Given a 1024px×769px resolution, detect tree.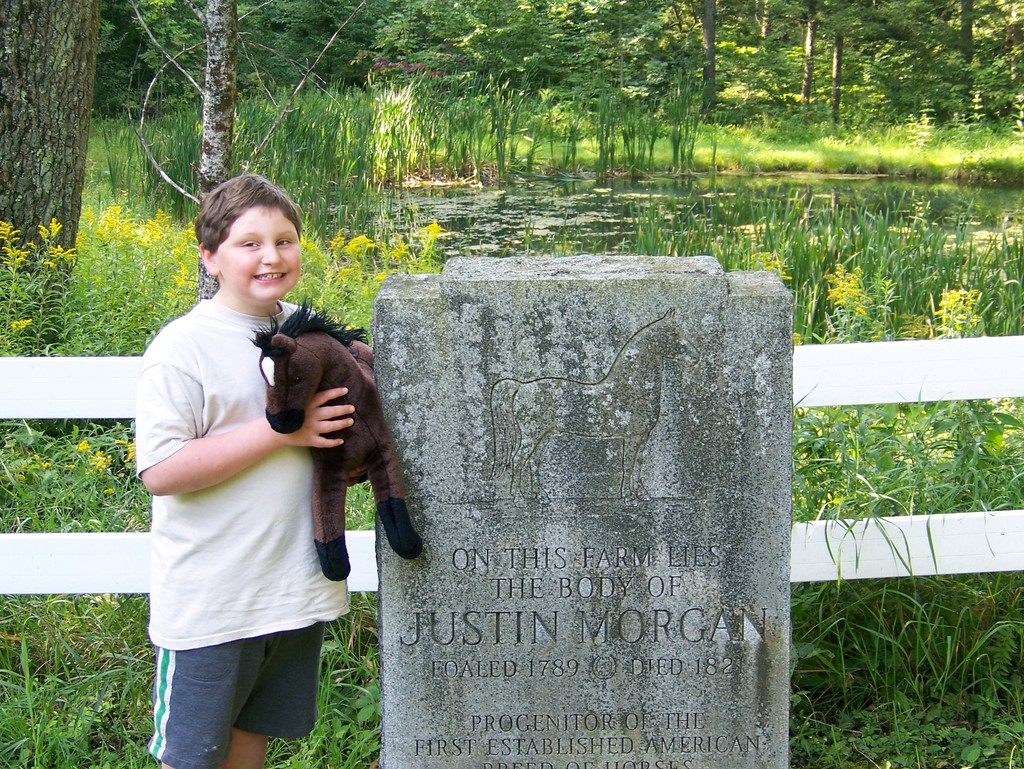
[0,0,100,348].
